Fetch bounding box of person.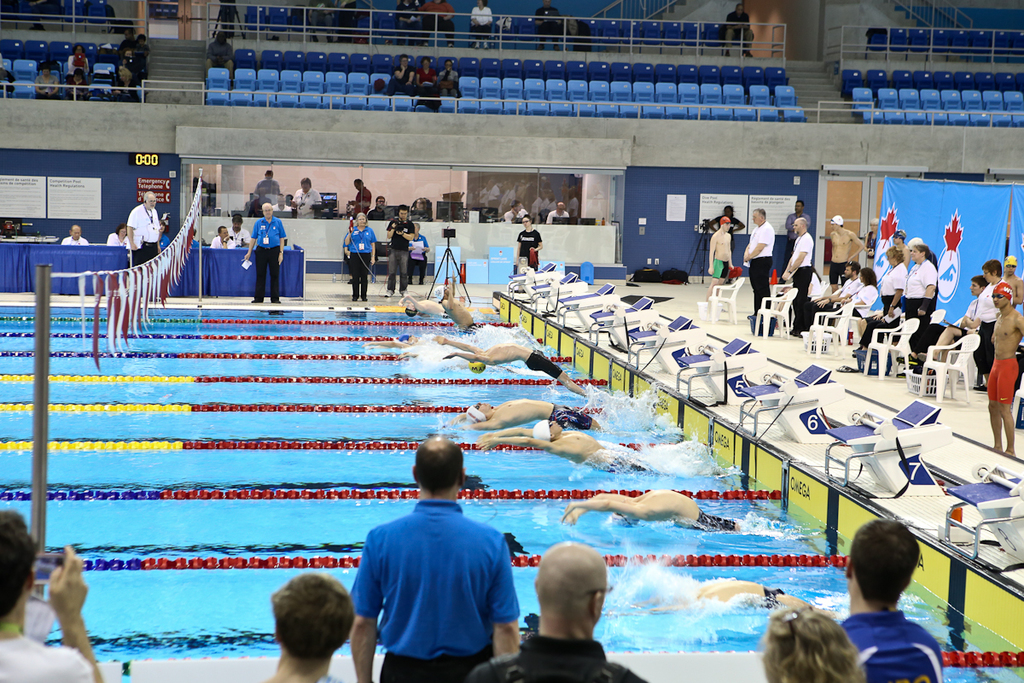
Bbox: <region>211, 226, 231, 248</region>.
